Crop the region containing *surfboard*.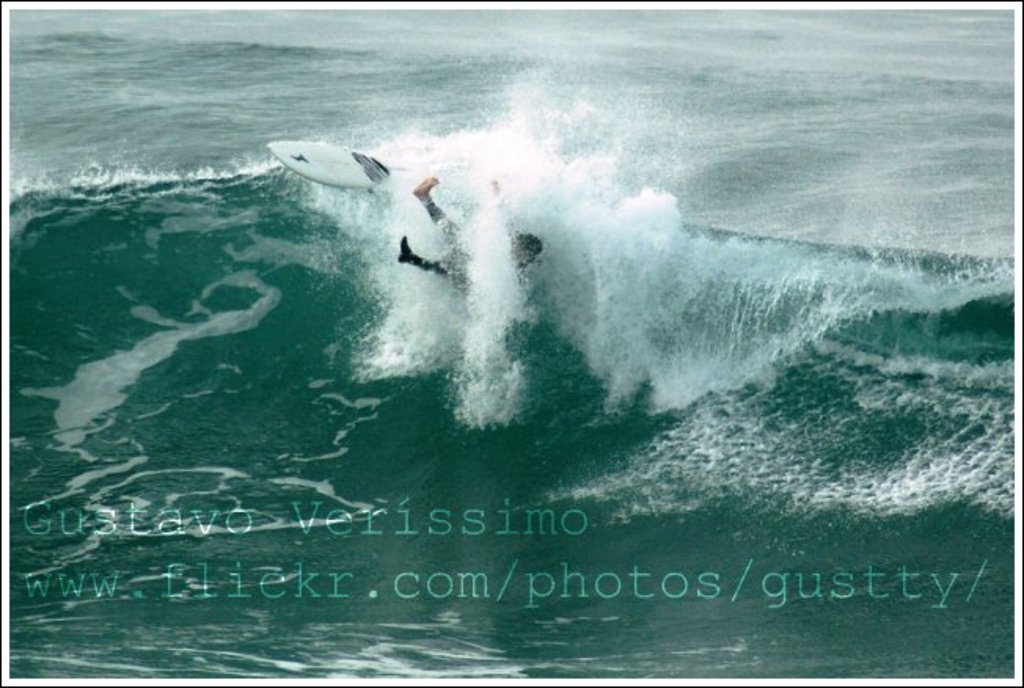
Crop region: 265:140:389:188.
